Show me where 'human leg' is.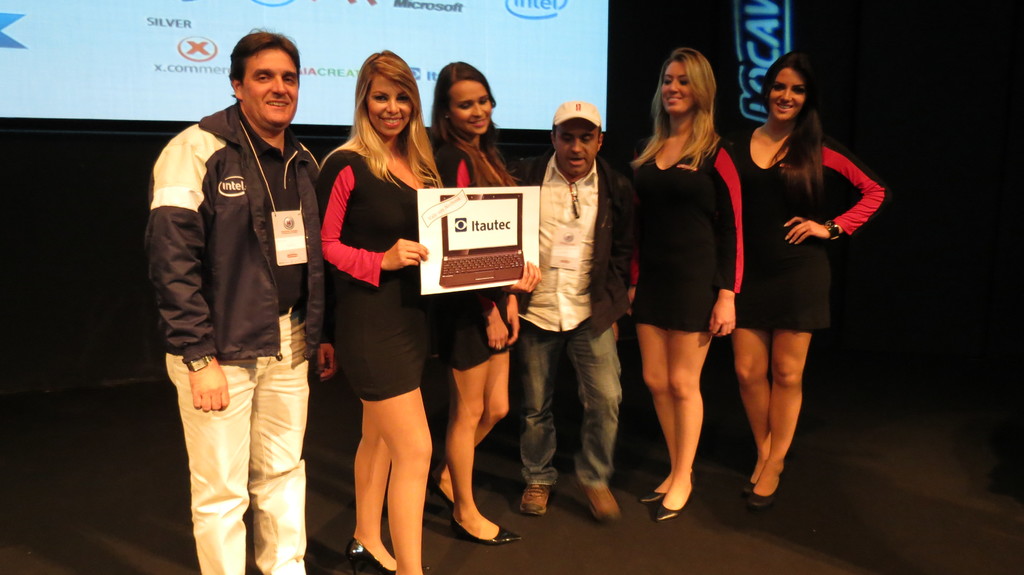
'human leg' is at (left=634, top=319, right=716, bottom=521).
